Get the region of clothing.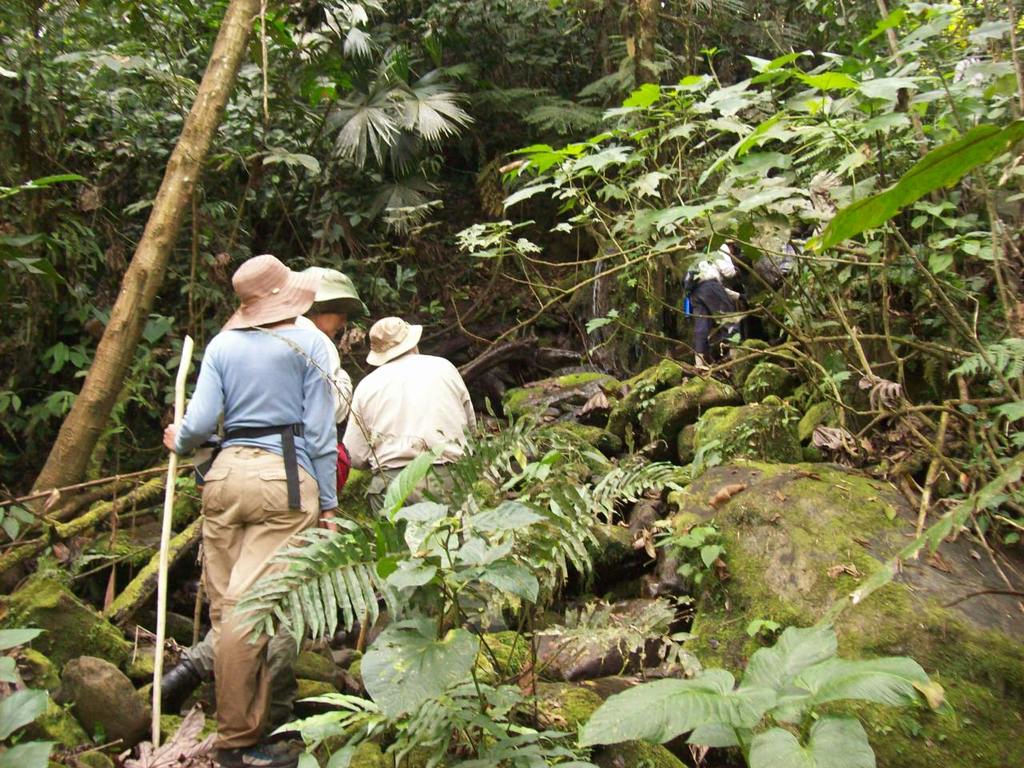
pyautogui.locateOnScreen(371, 462, 395, 518).
